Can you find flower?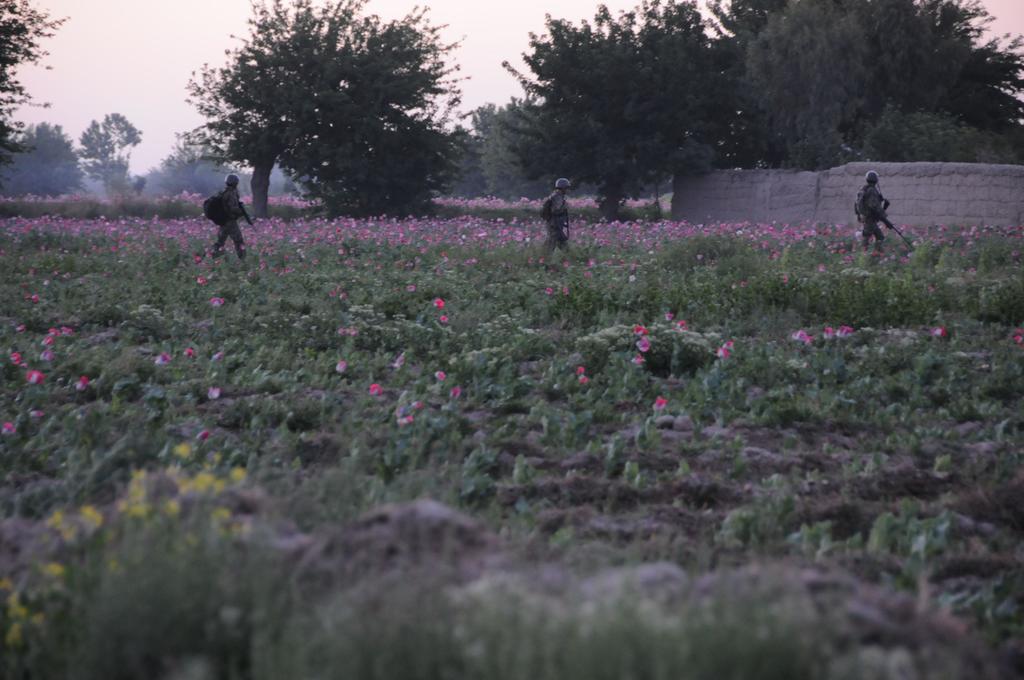
Yes, bounding box: left=32, top=293, right=43, bottom=304.
